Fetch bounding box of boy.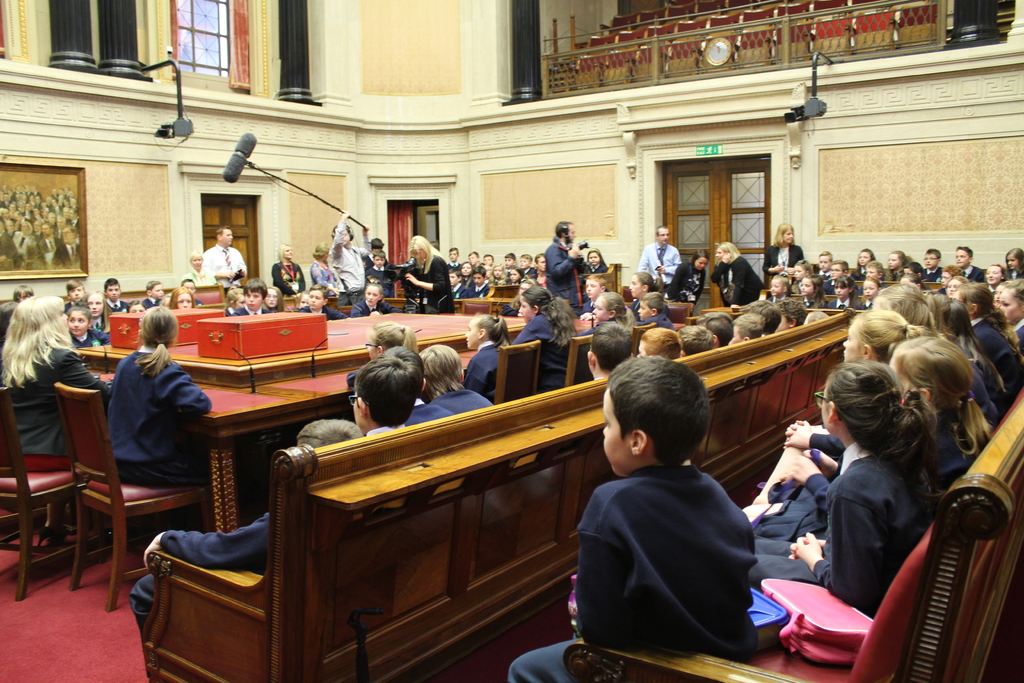
Bbox: detection(636, 292, 678, 333).
